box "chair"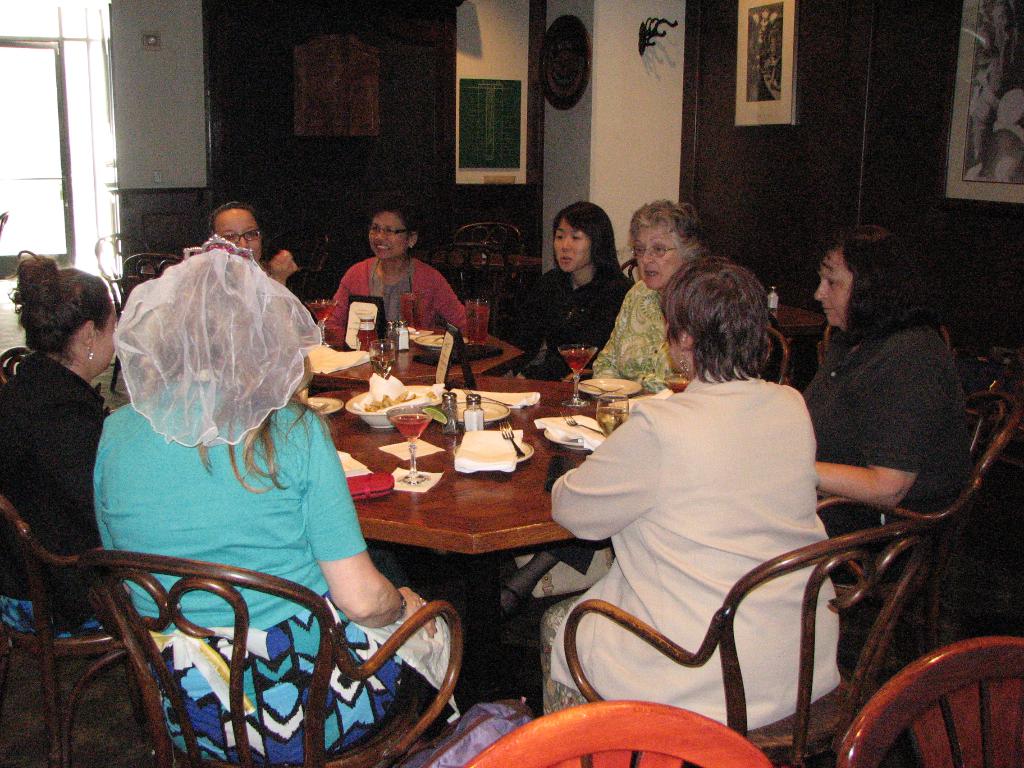
[x1=574, y1=515, x2=931, y2=767]
